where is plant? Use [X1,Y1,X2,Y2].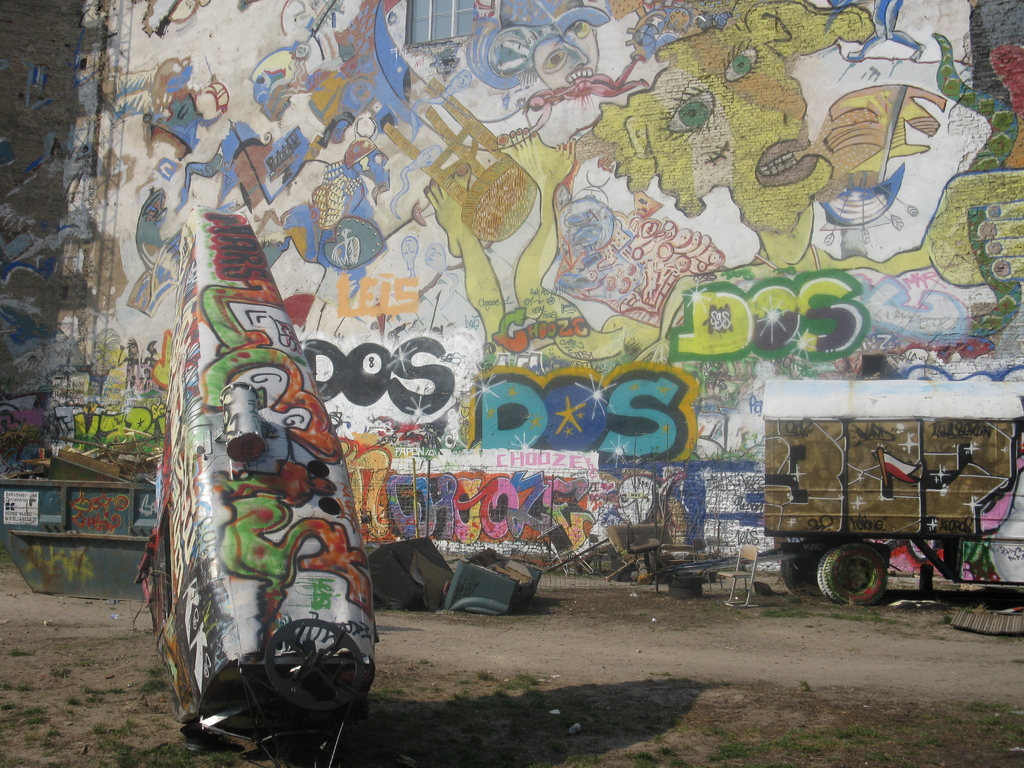
[706,718,733,735].
